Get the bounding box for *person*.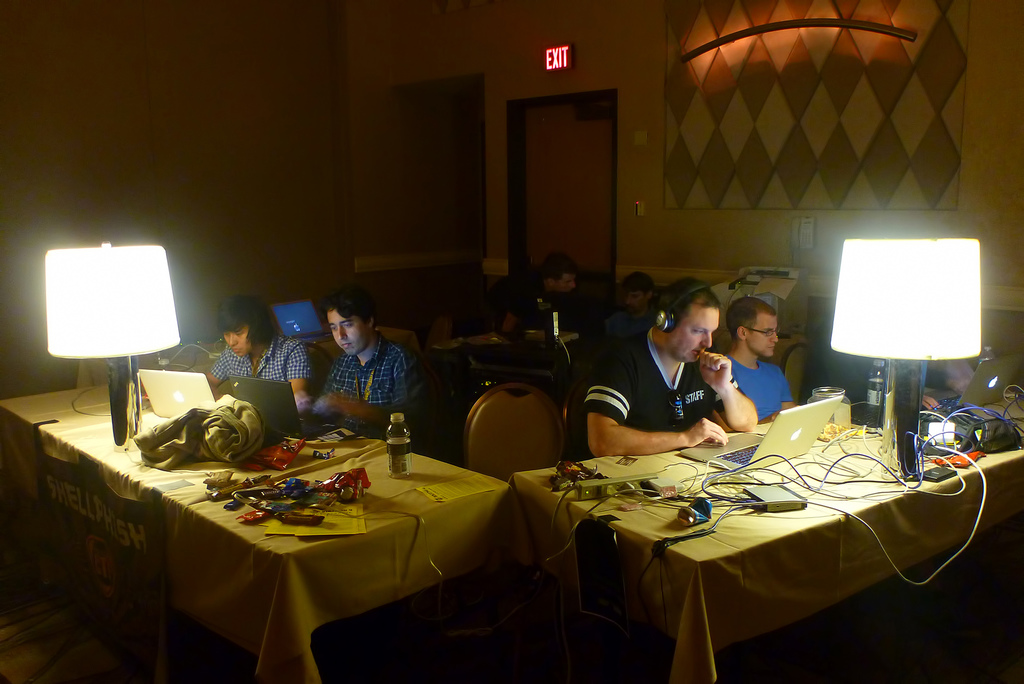
pyautogui.locateOnScreen(621, 272, 659, 310).
